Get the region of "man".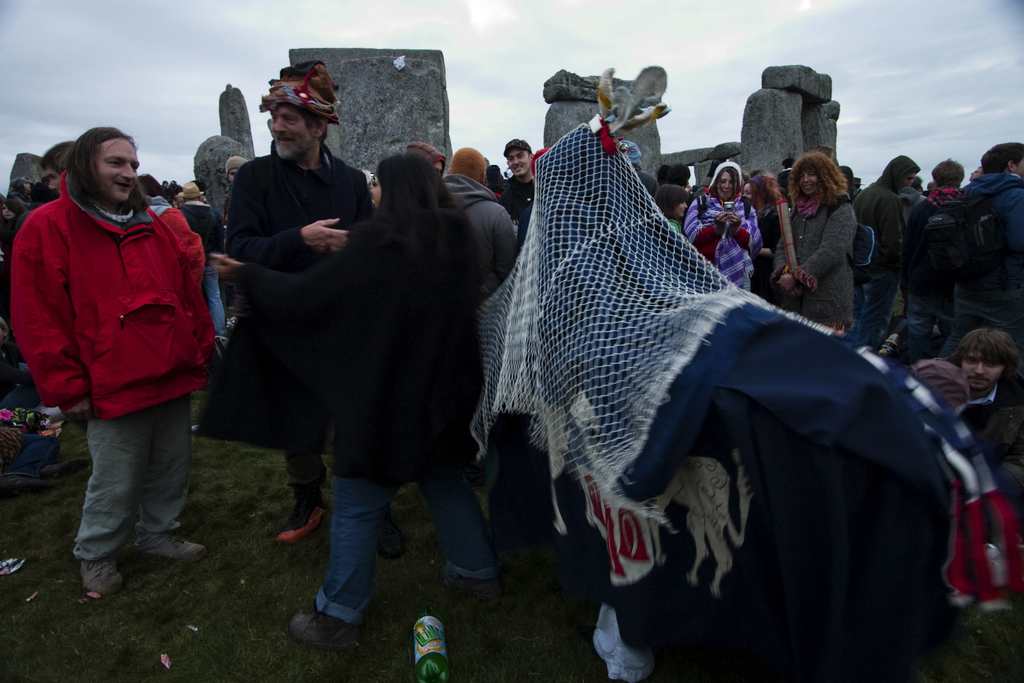
select_region(627, 141, 659, 202).
